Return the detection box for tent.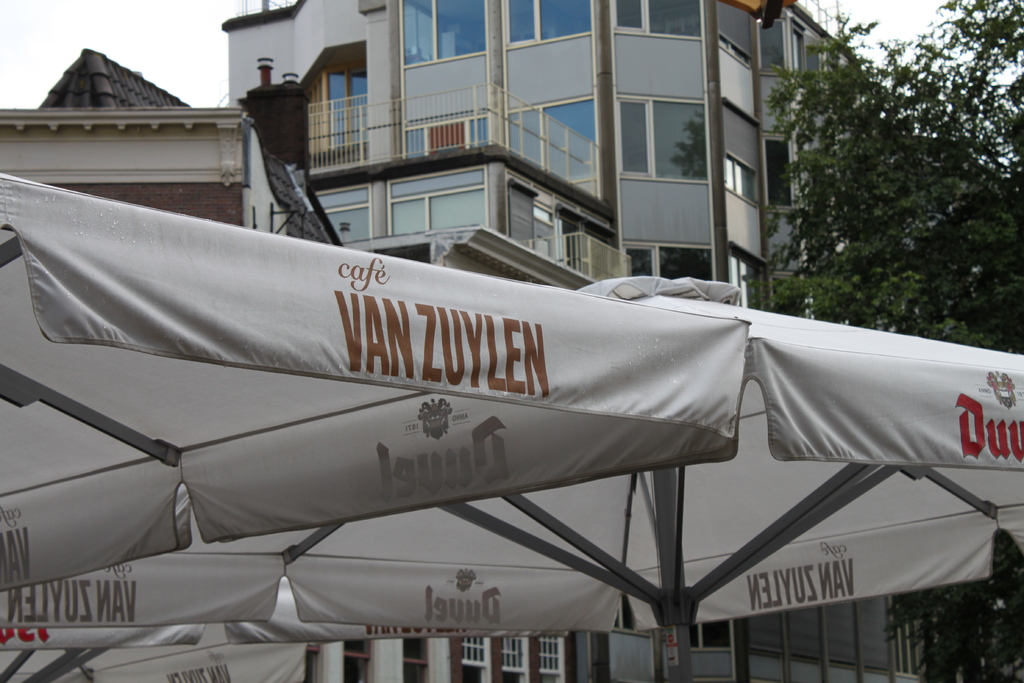
24 194 995 682.
